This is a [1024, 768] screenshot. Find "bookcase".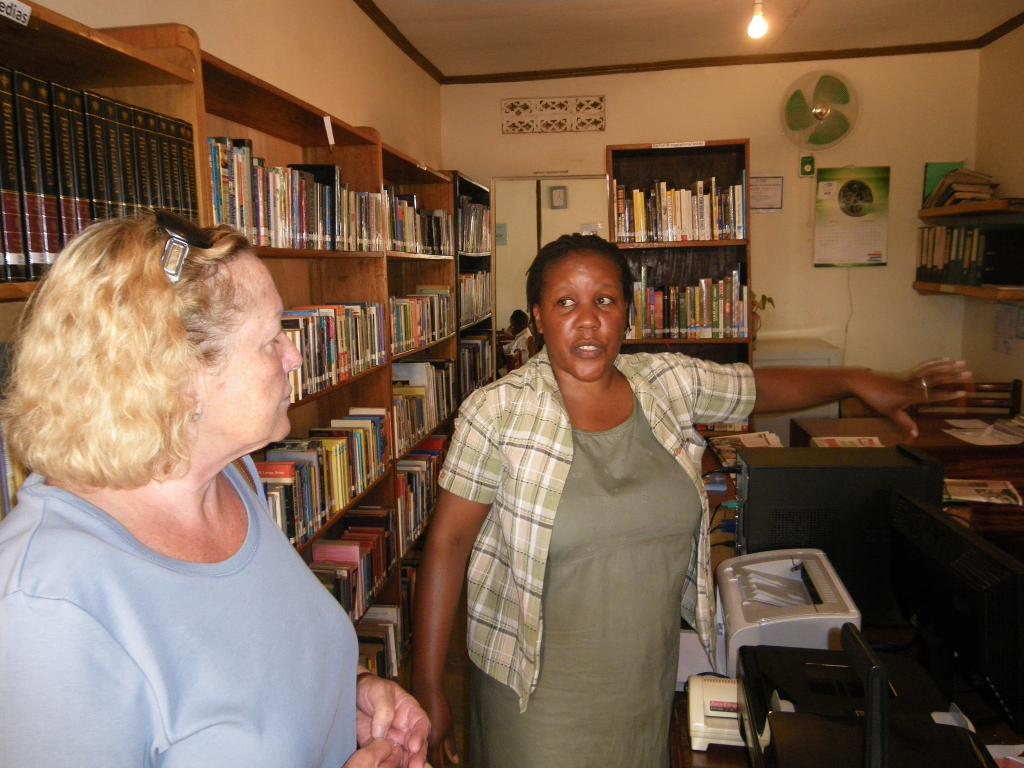
Bounding box: {"left": 911, "top": 166, "right": 1023, "bottom": 314}.
